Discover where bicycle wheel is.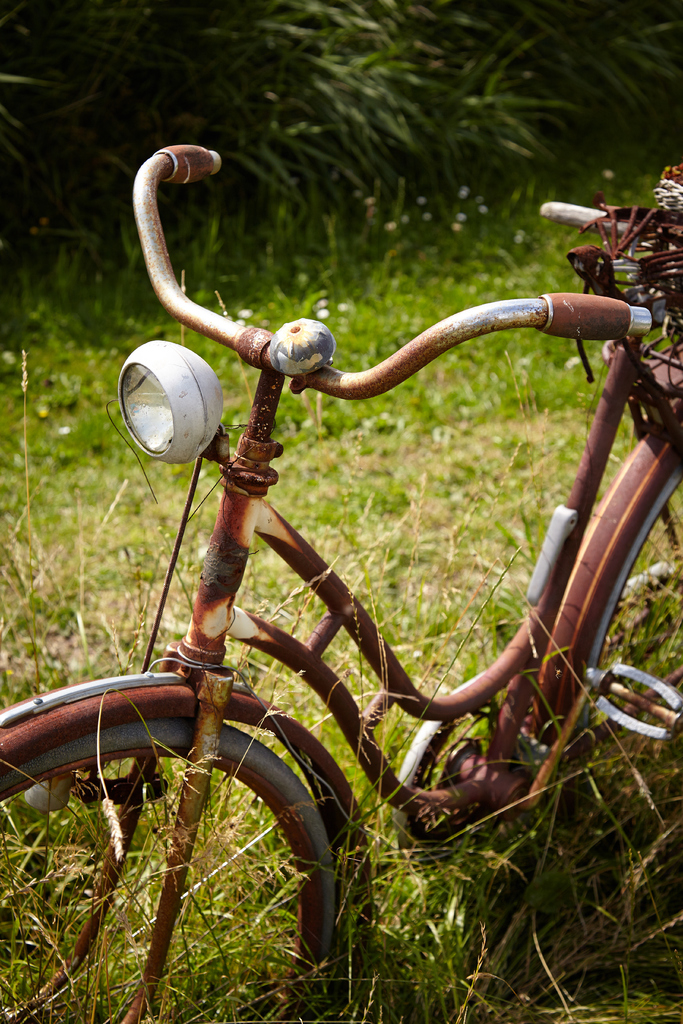
Discovered at [left=557, top=452, right=682, bottom=738].
